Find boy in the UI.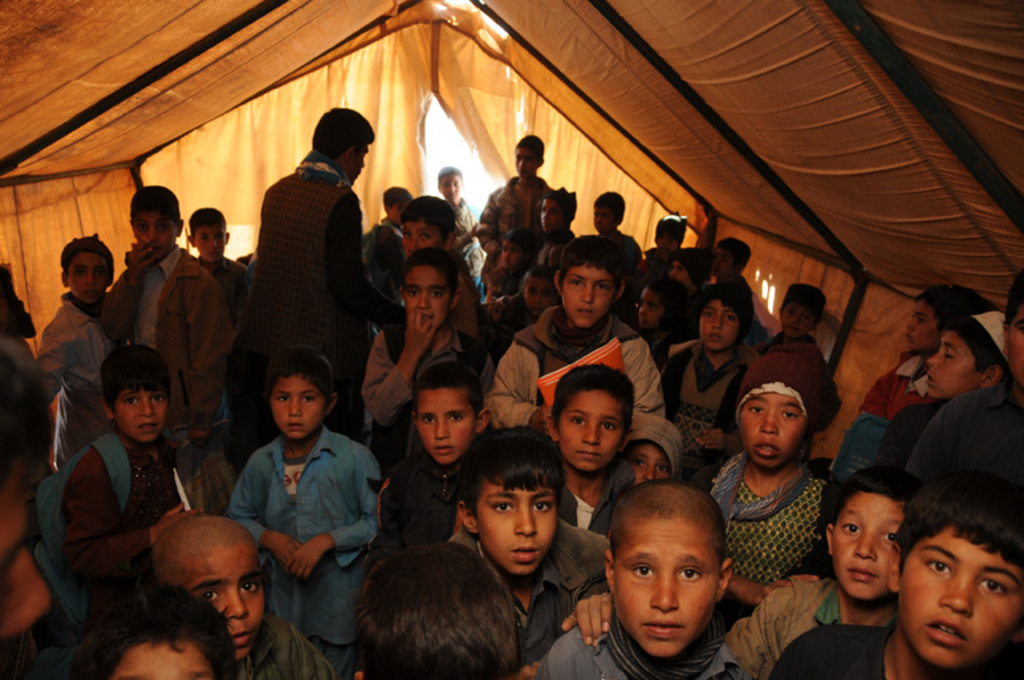
UI element at BBox(710, 235, 752, 308).
